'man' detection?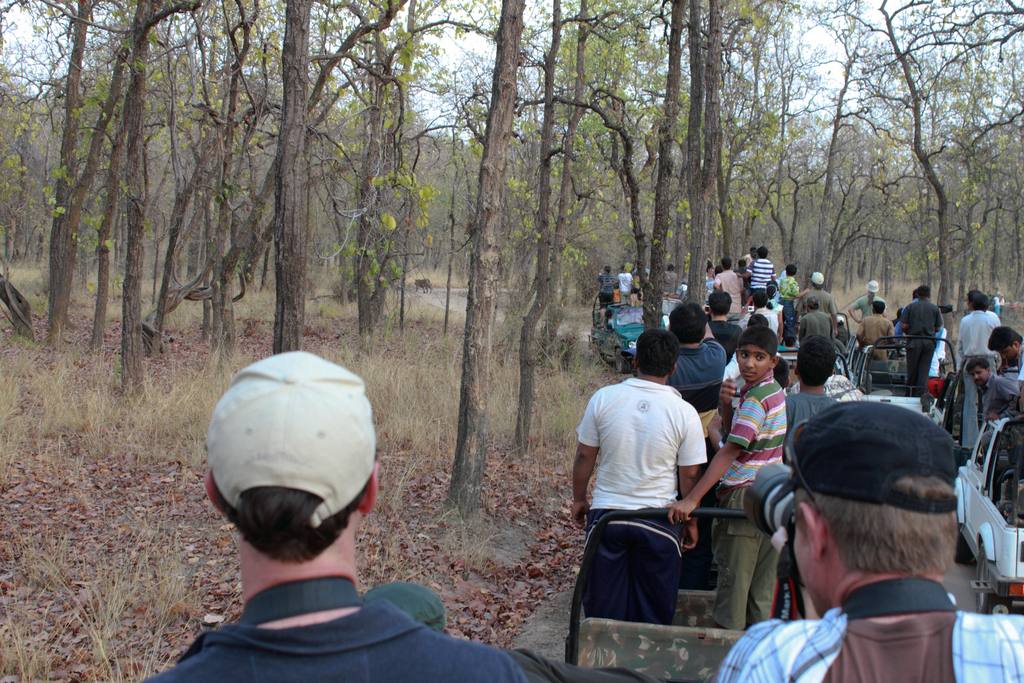
locate(853, 279, 892, 329)
